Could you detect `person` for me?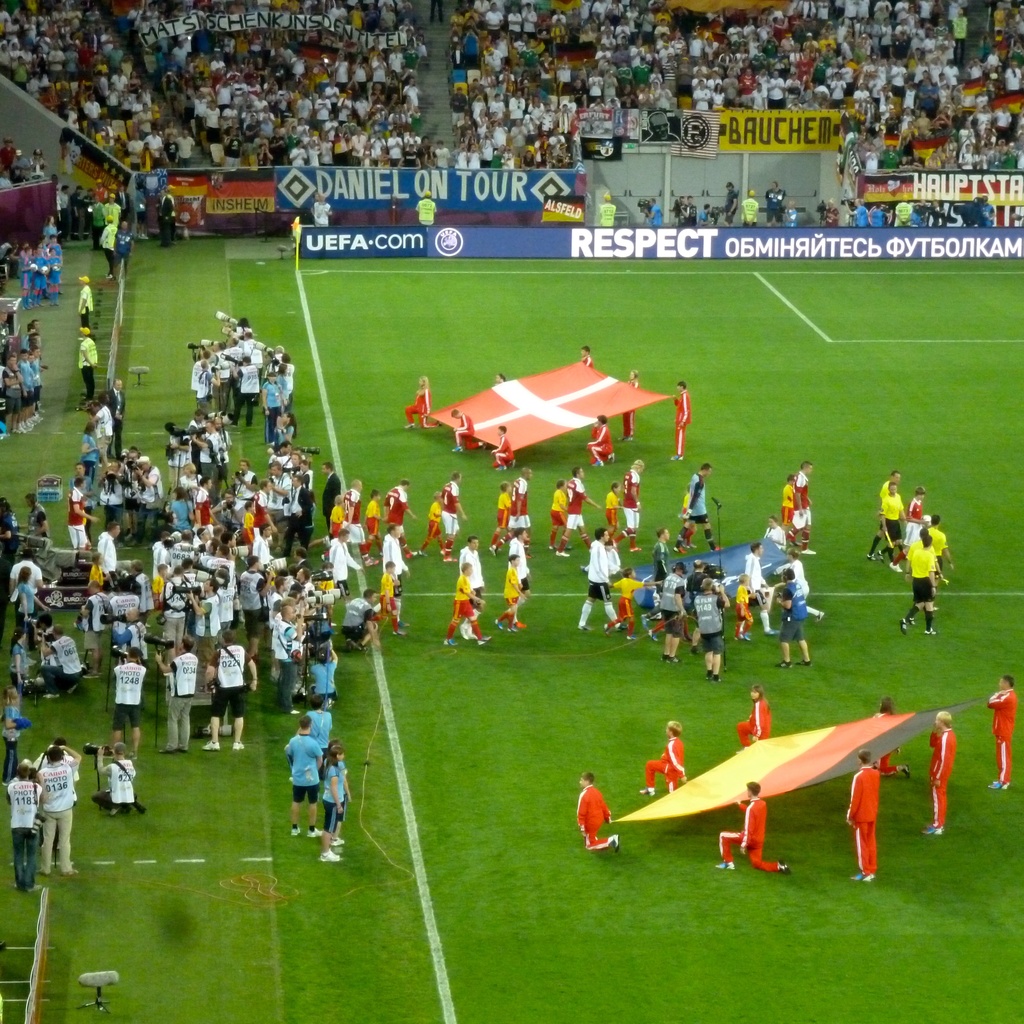
Detection result: select_region(280, 715, 324, 837).
